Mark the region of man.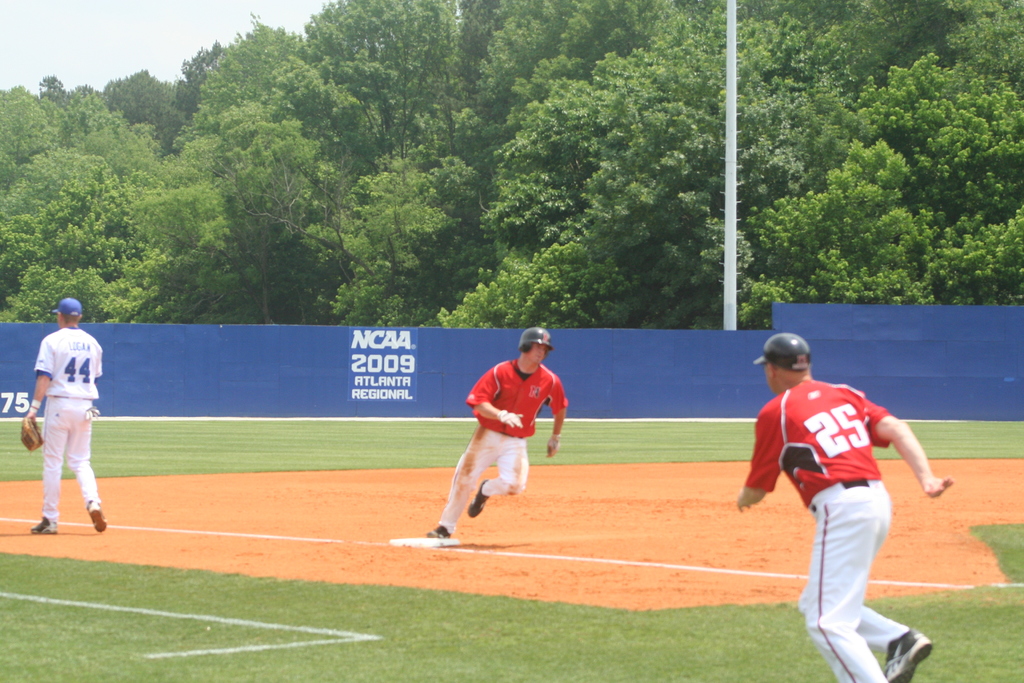
Region: (left=737, top=333, right=955, bottom=682).
